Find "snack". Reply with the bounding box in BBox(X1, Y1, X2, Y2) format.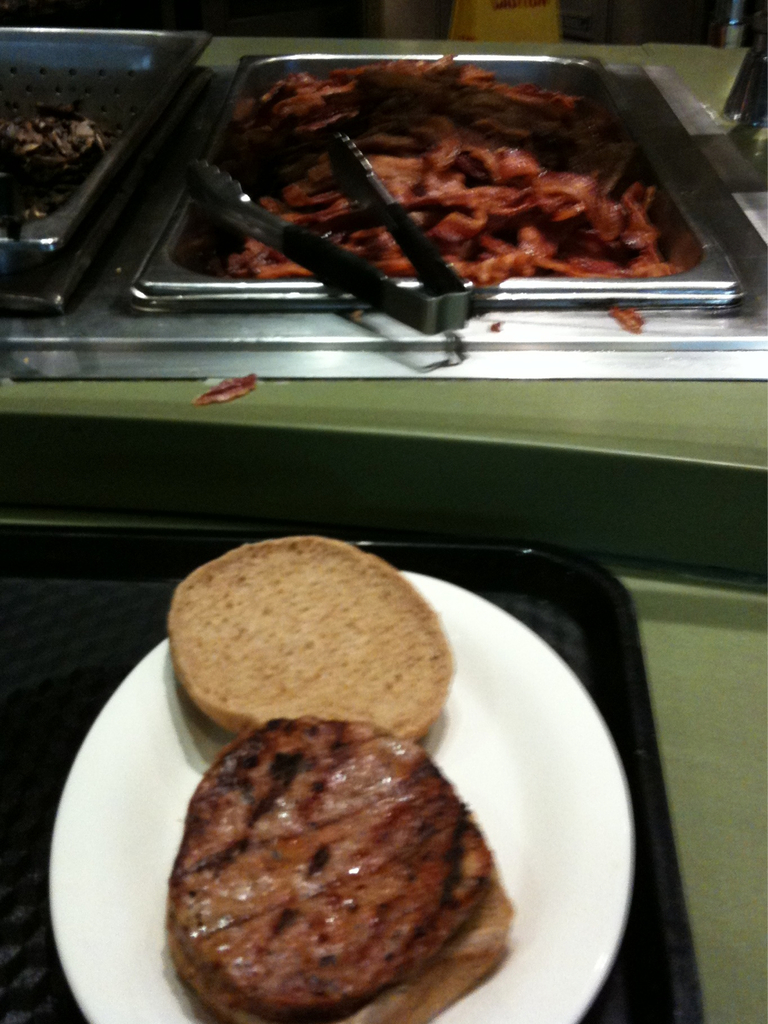
BBox(171, 535, 454, 735).
